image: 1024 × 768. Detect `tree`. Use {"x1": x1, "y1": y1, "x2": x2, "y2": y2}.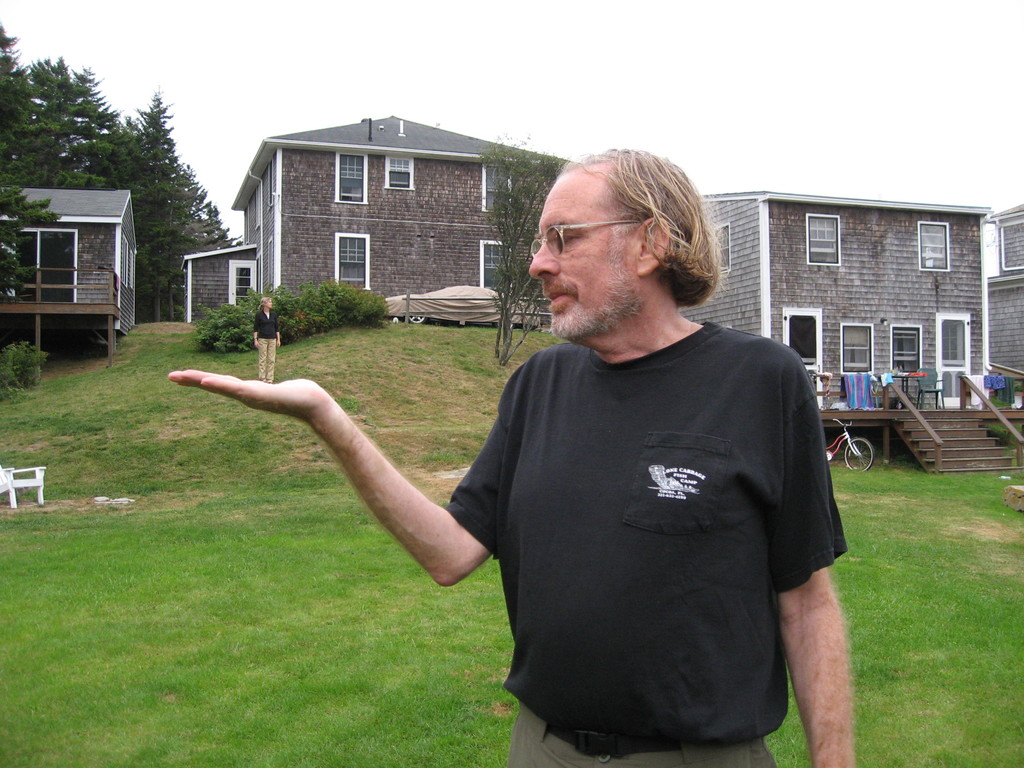
{"x1": 0, "y1": 28, "x2": 237, "y2": 321}.
